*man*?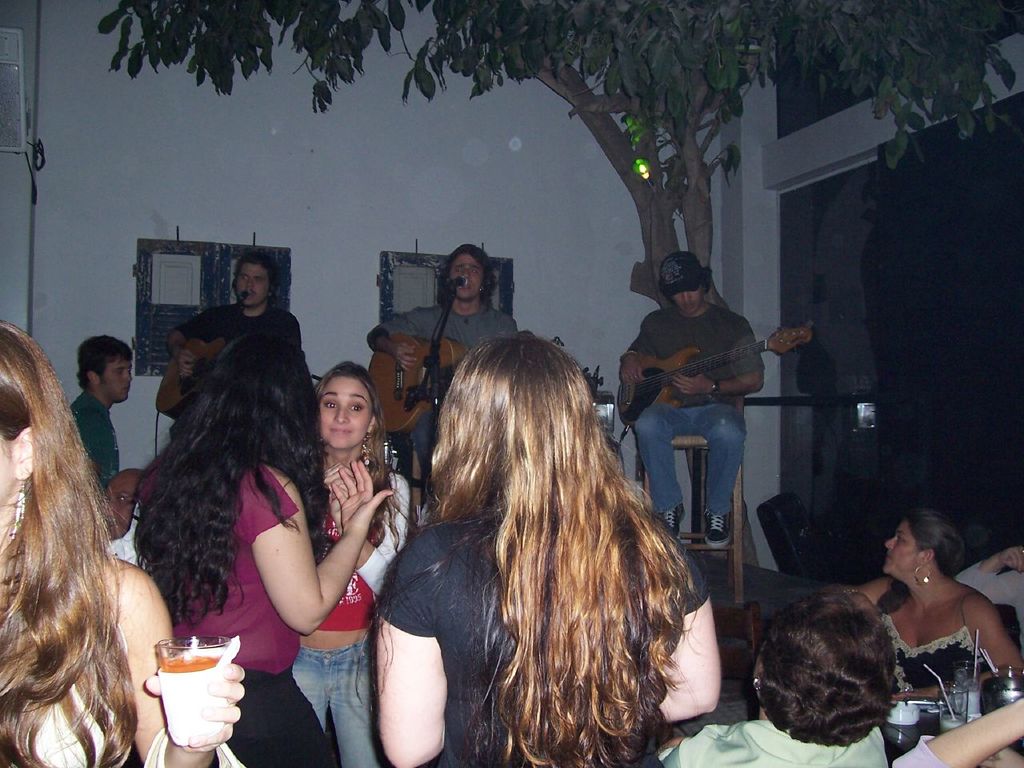
left=170, top=252, right=314, bottom=380
